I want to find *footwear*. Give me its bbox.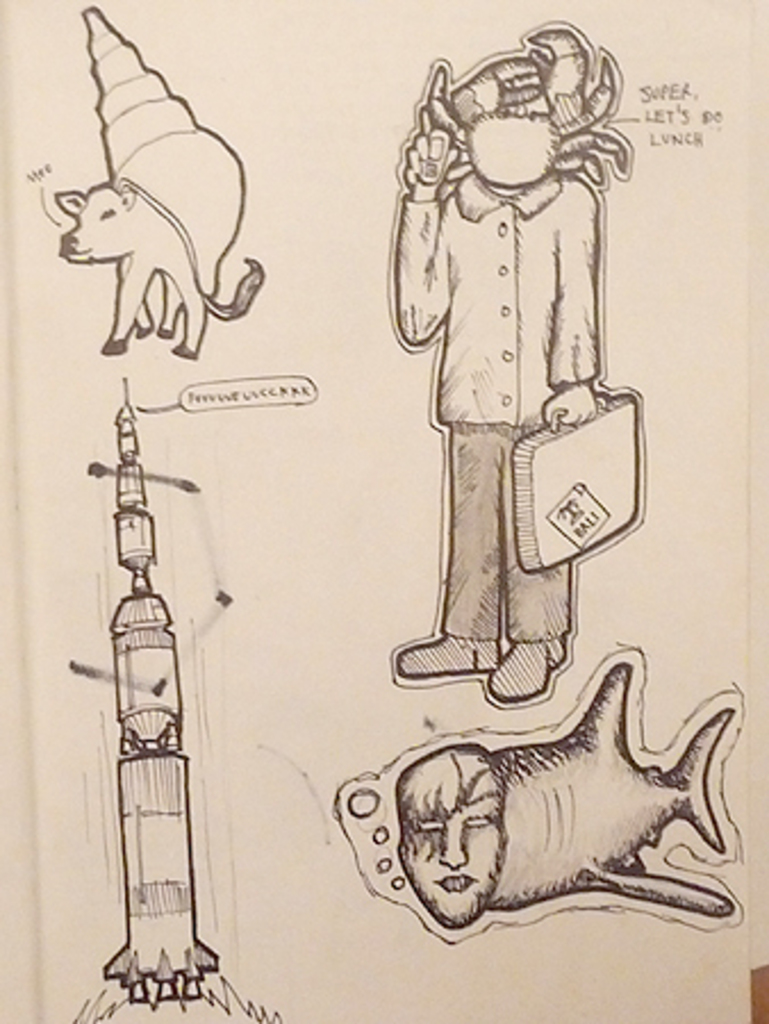
bbox=[400, 624, 514, 696].
